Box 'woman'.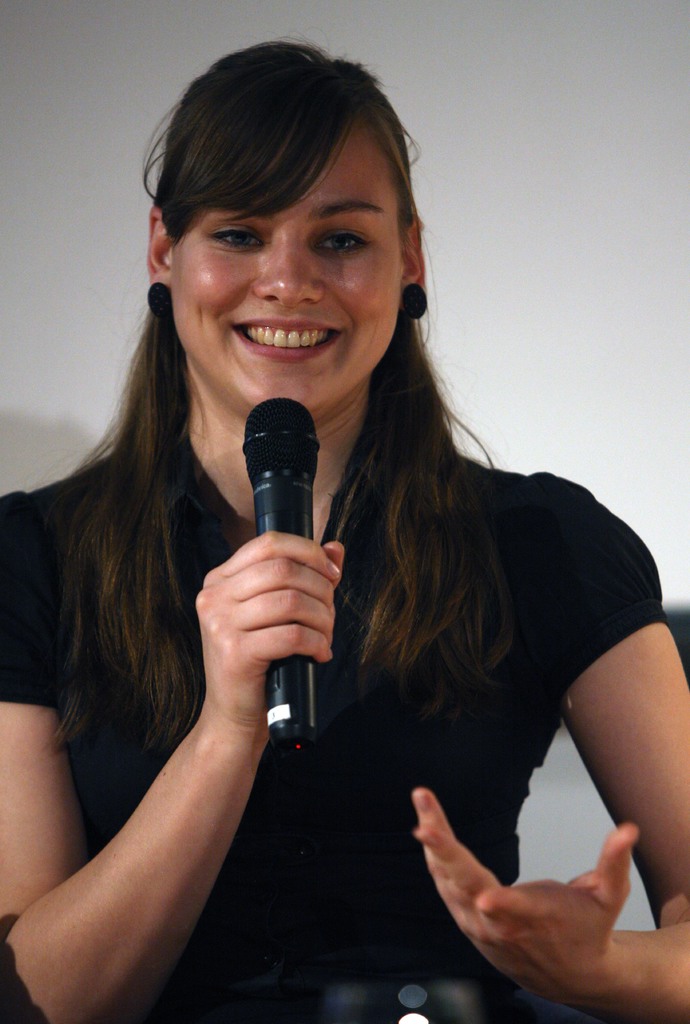
box(0, 33, 688, 1022).
